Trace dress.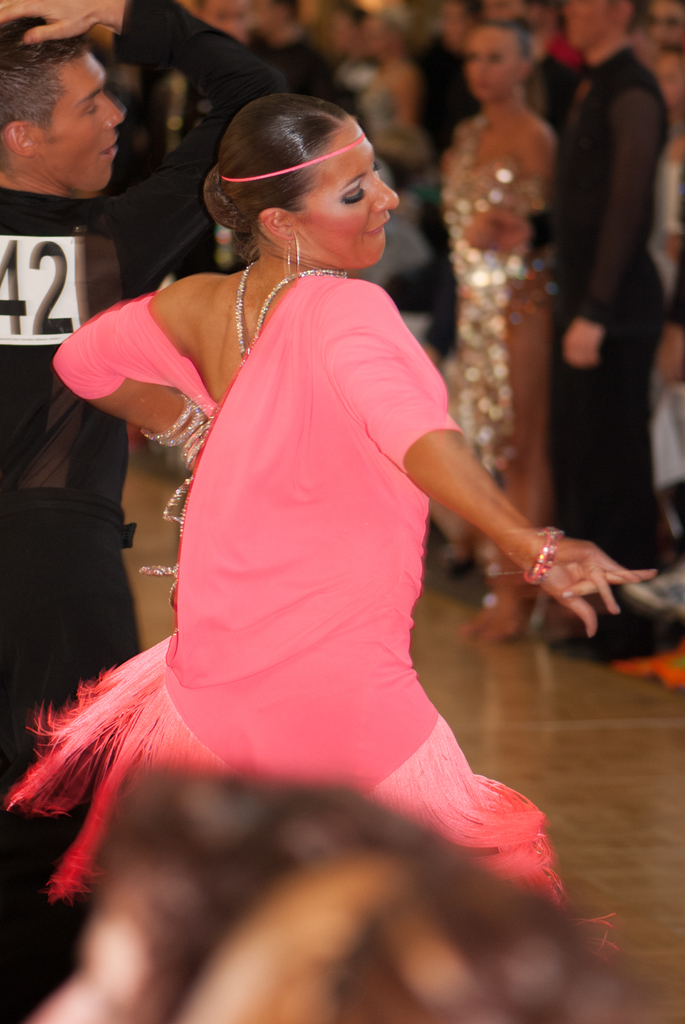
Traced to x1=81, y1=208, x2=539, y2=973.
